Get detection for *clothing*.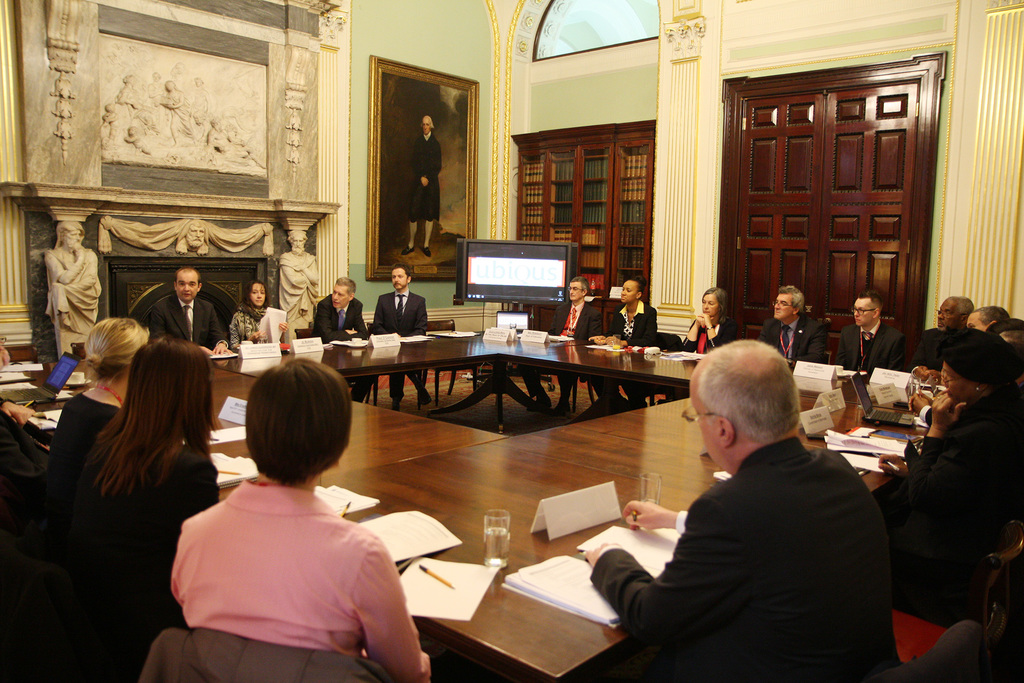
Detection: {"left": 764, "top": 317, "right": 826, "bottom": 370}.
